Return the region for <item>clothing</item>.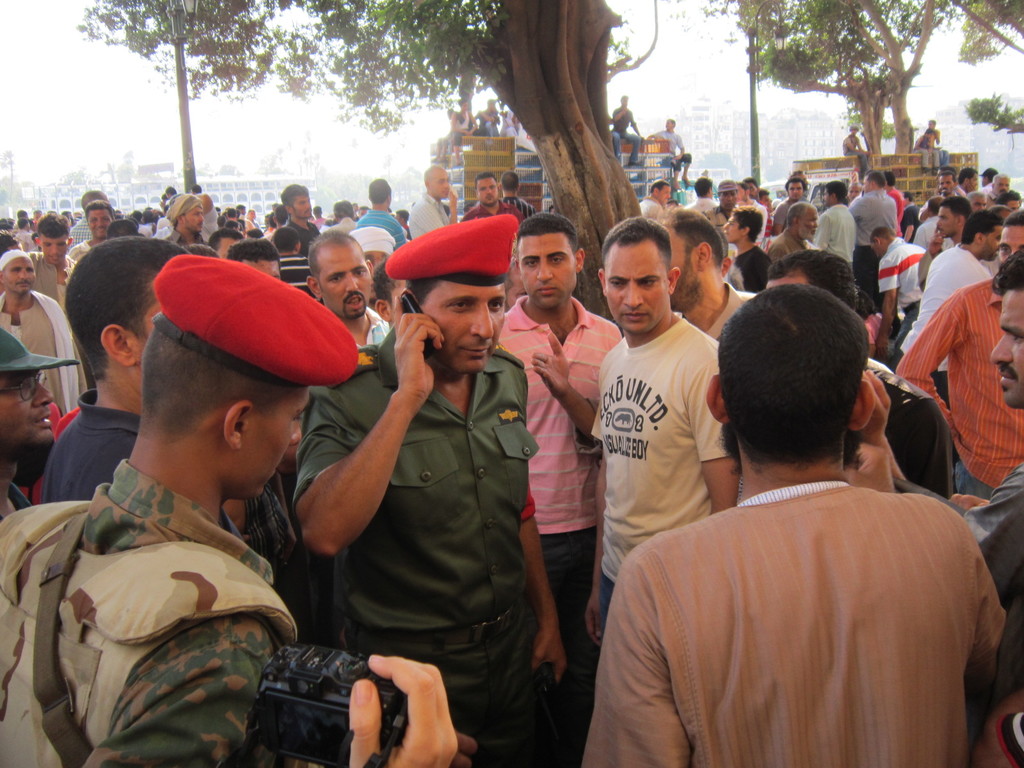
(0,452,299,767).
